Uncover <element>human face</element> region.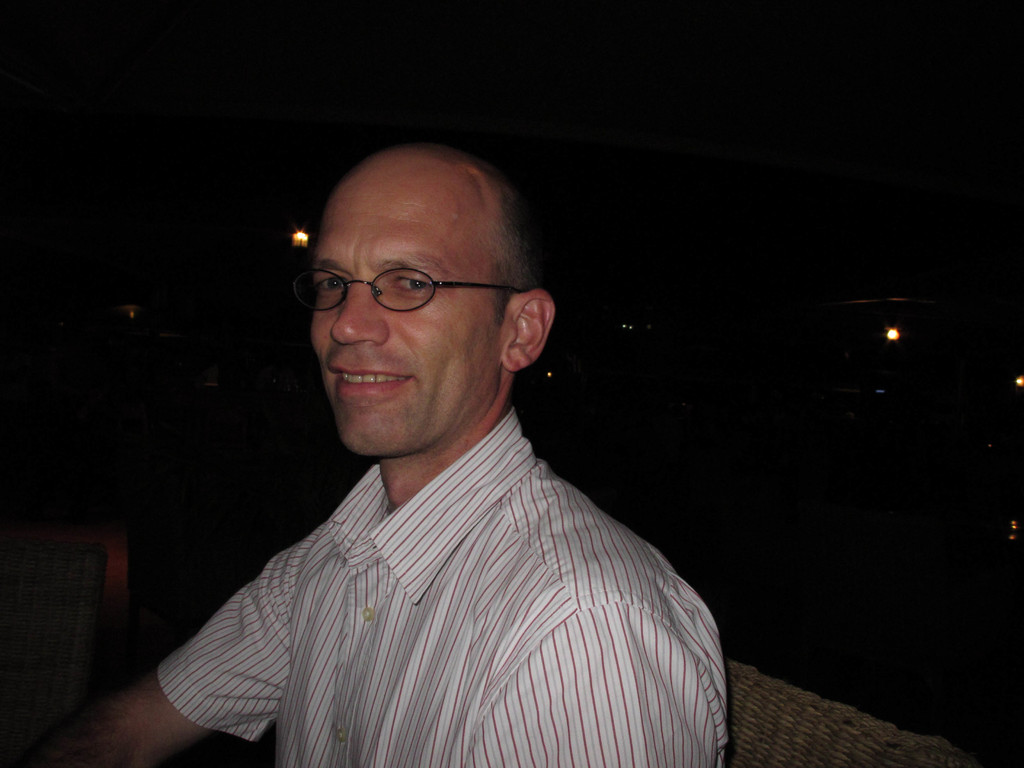
Uncovered: <box>313,159,494,461</box>.
